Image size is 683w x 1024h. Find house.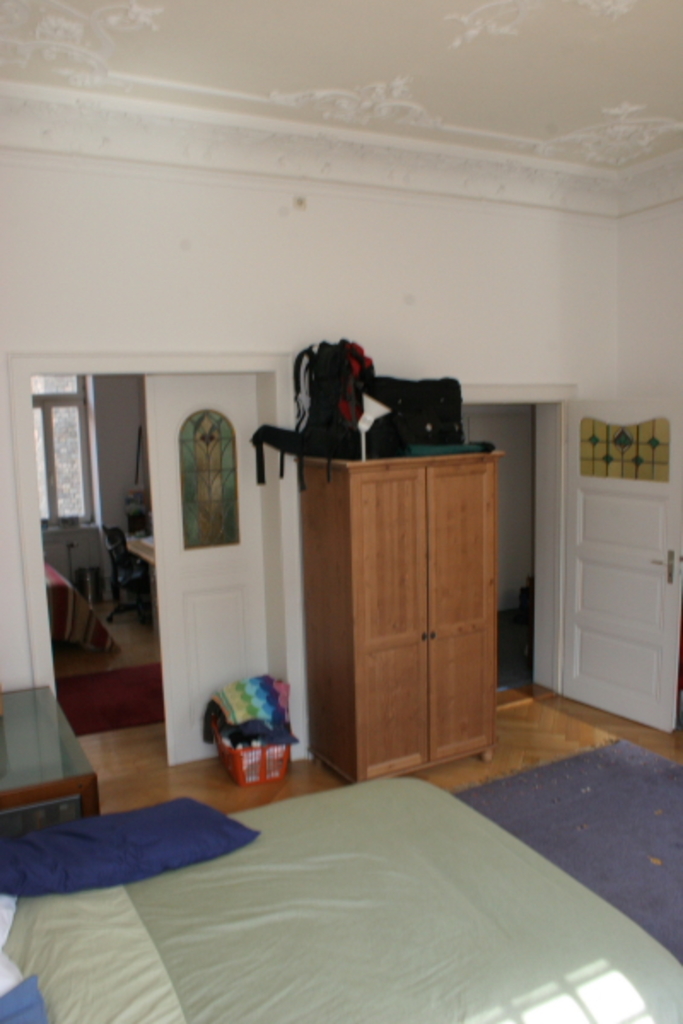
0/0/673/1022.
